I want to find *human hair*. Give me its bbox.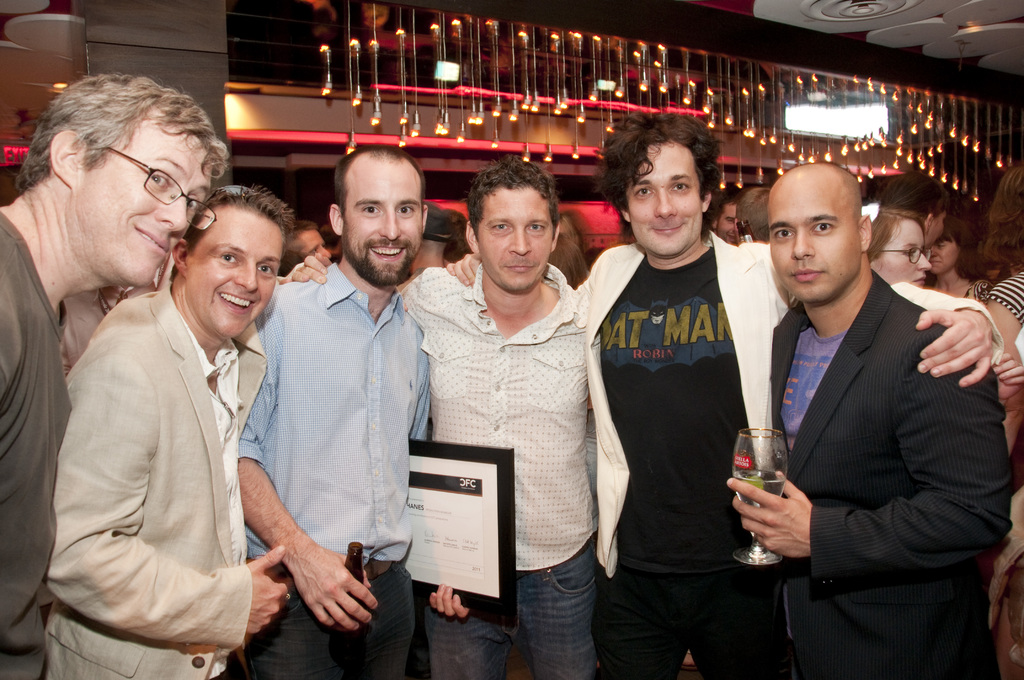
pyautogui.locateOnScreen(15, 70, 234, 189).
